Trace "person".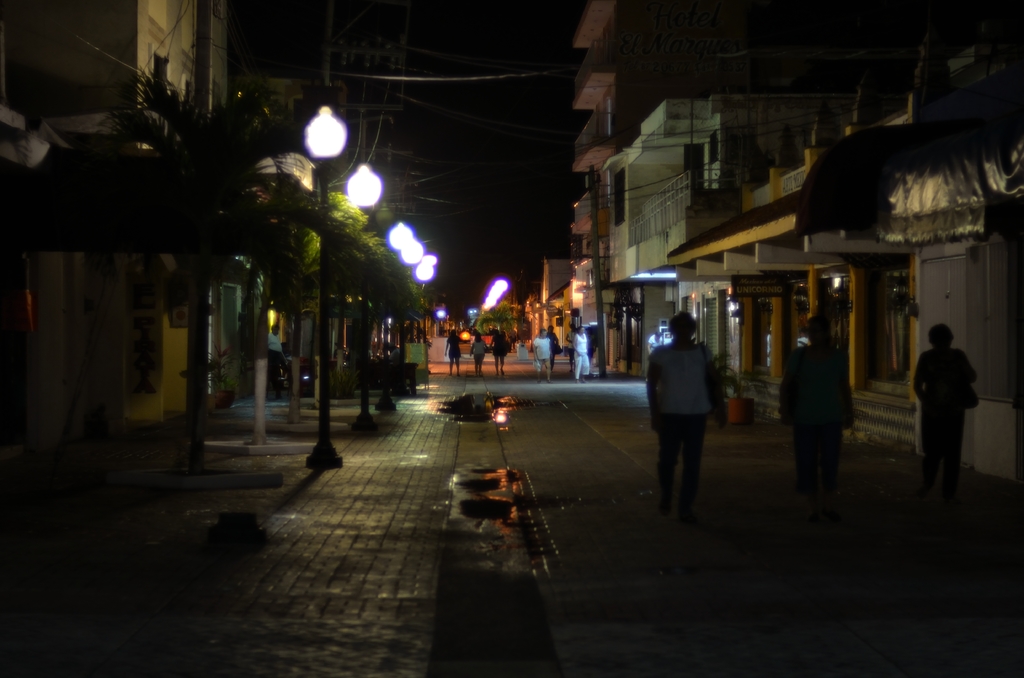
Traced to left=493, top=330, right=508, bottom=384.
